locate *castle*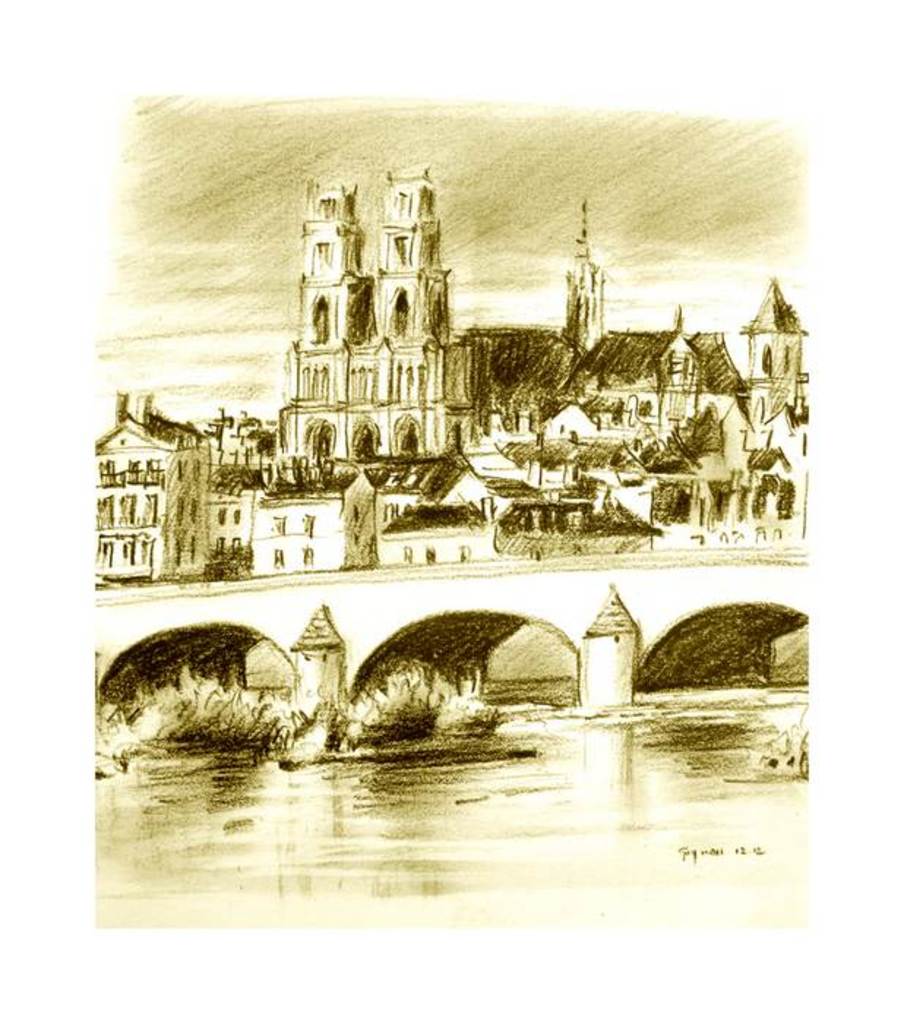
x1=86, y1=383, x2=209, y2=591
